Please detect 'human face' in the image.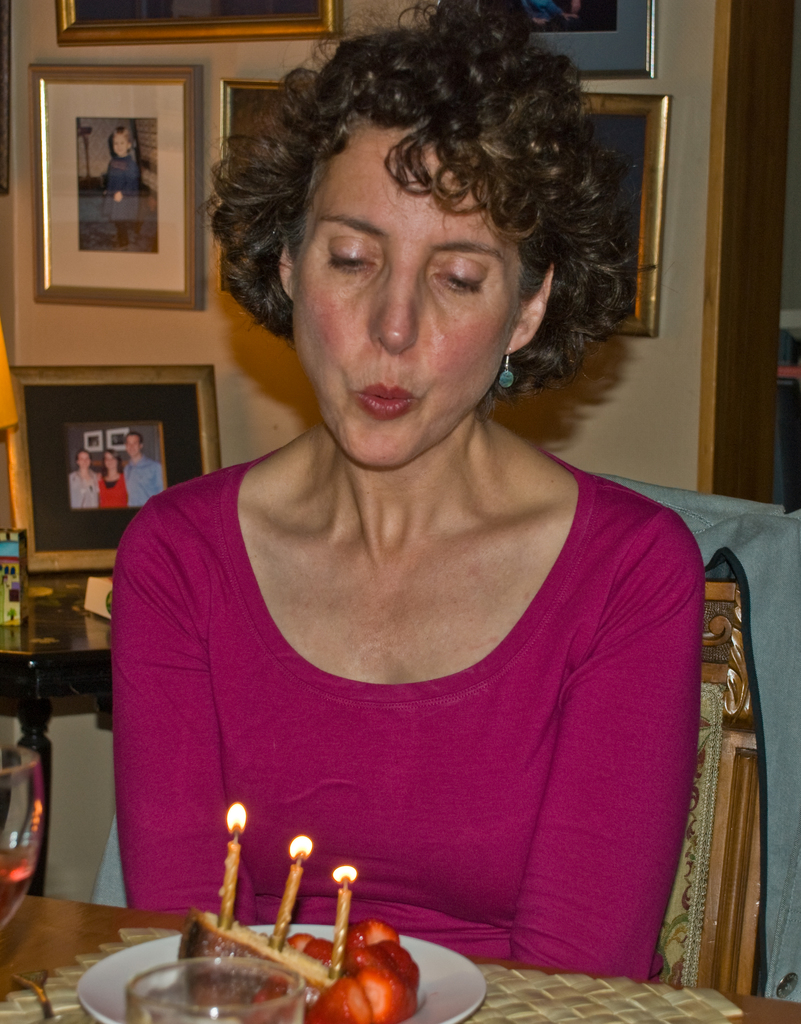
[x1=104, y1=127, x2=130, y2=162].
